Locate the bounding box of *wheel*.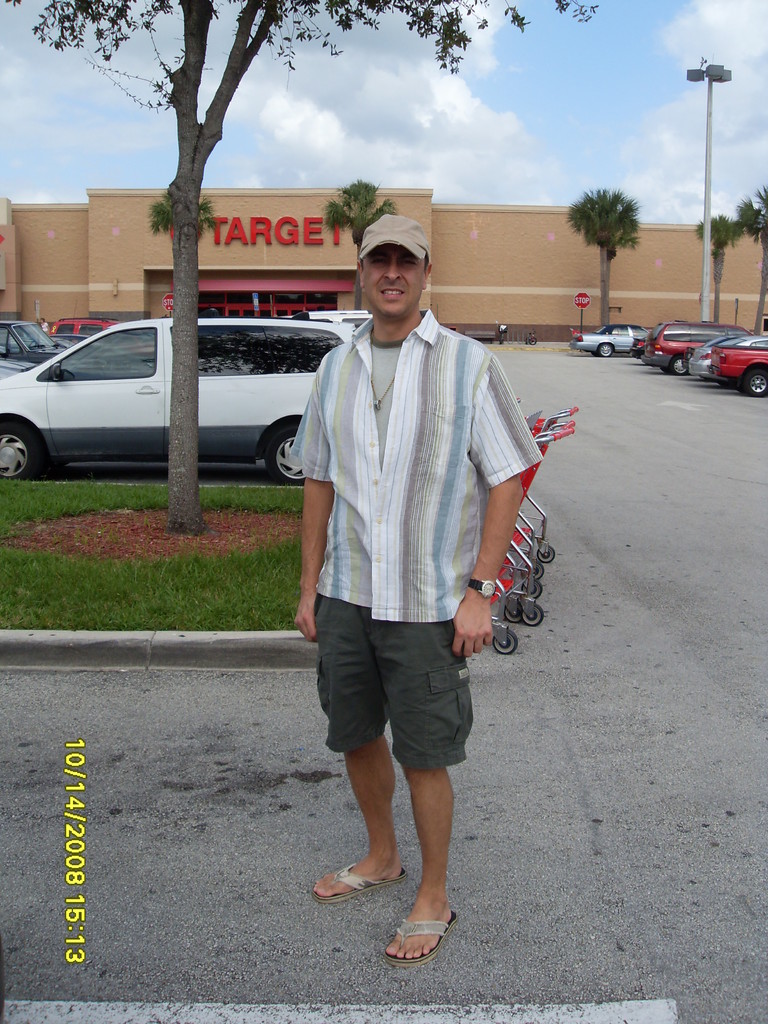
Bounding box: detection(714, 380, 735, 390).
